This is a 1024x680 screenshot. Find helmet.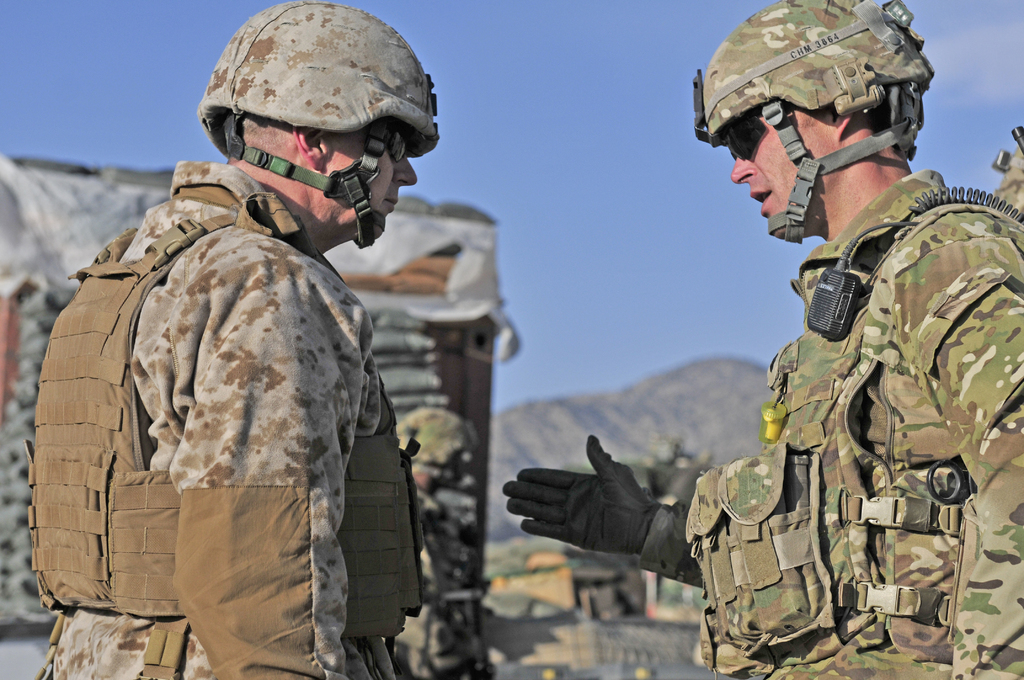
Bounding box: detection(197, 0, 440, 254).
